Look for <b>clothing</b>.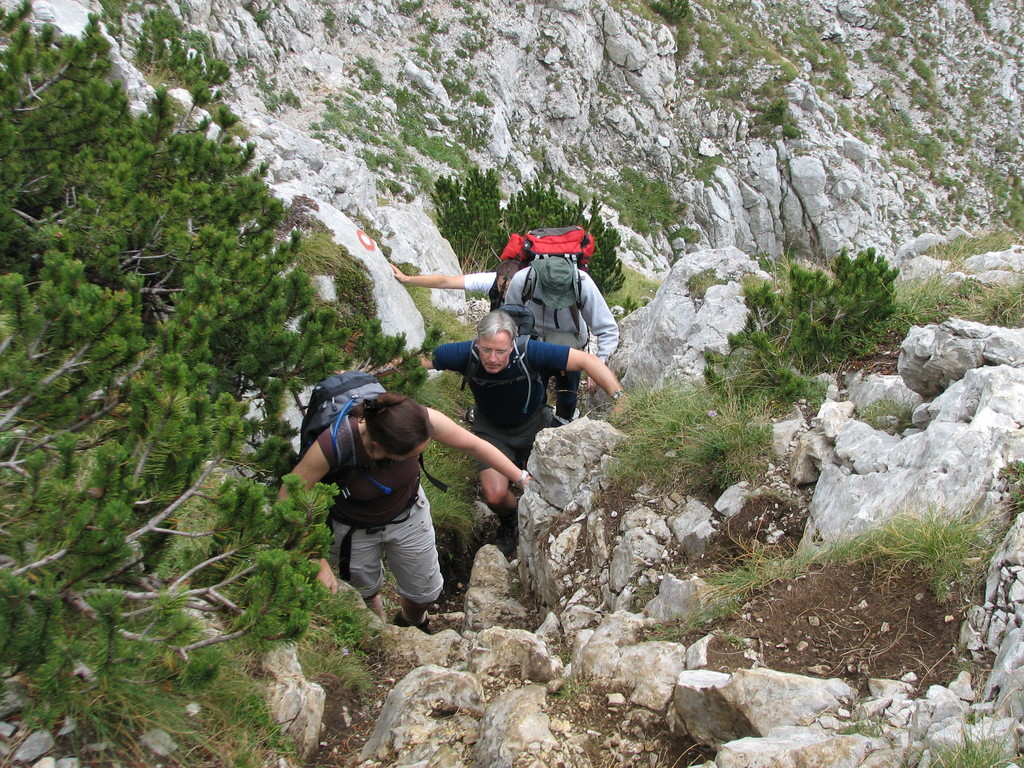
Found: region(476, 256, 627, 417).
